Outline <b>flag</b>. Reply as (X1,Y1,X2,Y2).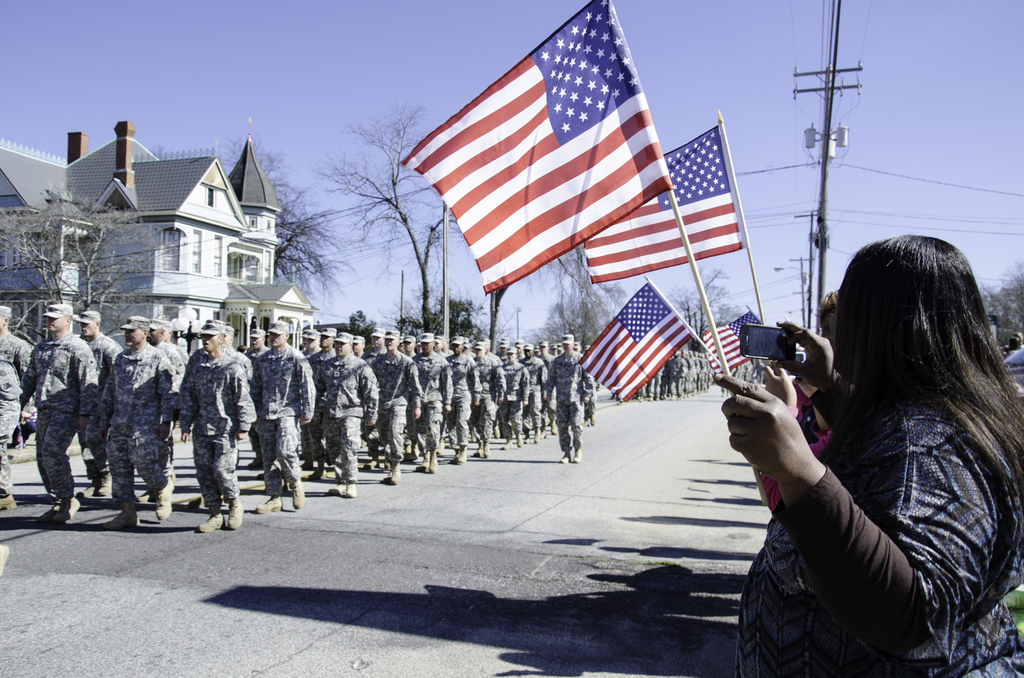
(578,124,749,282).
